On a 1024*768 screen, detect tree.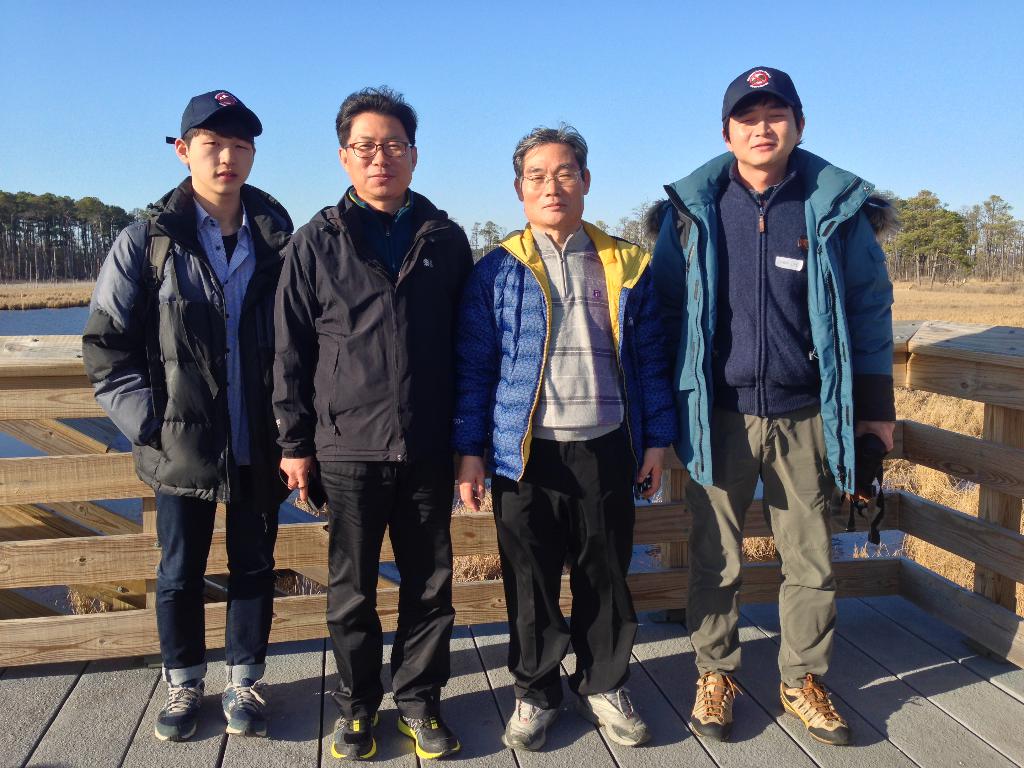
bbox(985, 213, 1023, 278).
